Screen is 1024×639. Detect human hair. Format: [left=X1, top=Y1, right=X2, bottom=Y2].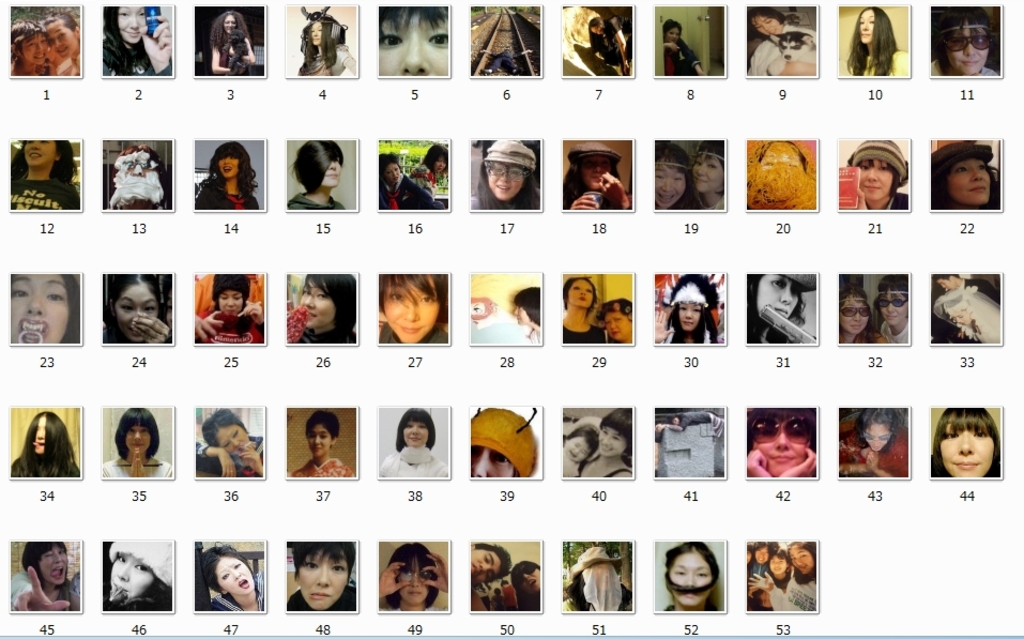
[left=201, top=407, right=248, bottom=446].
